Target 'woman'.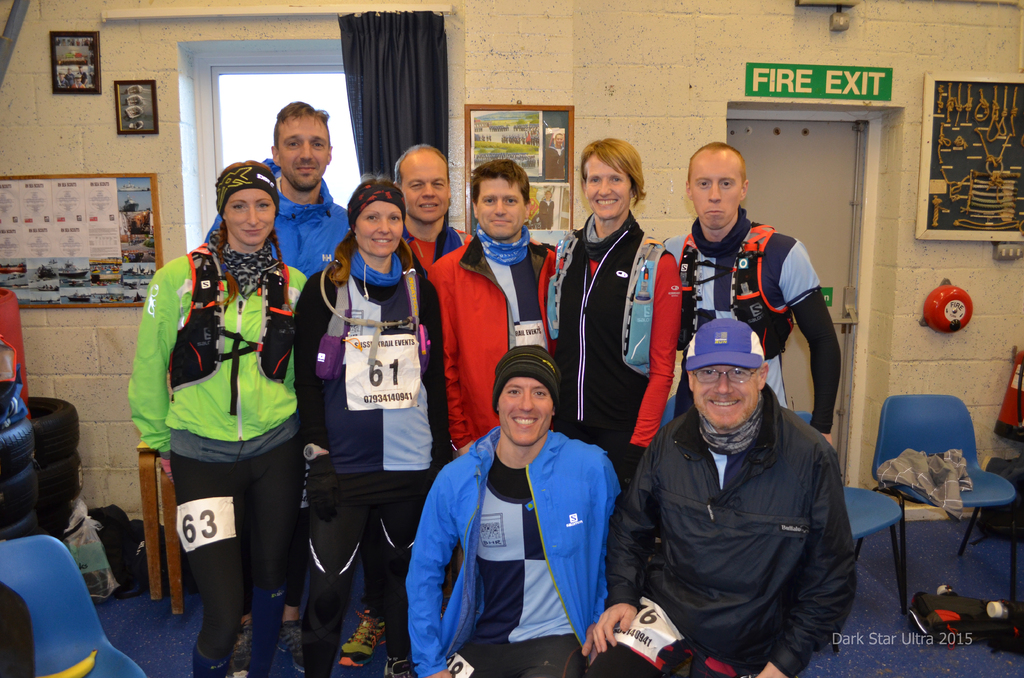
Target region: region(538, 136, 681, 499).
